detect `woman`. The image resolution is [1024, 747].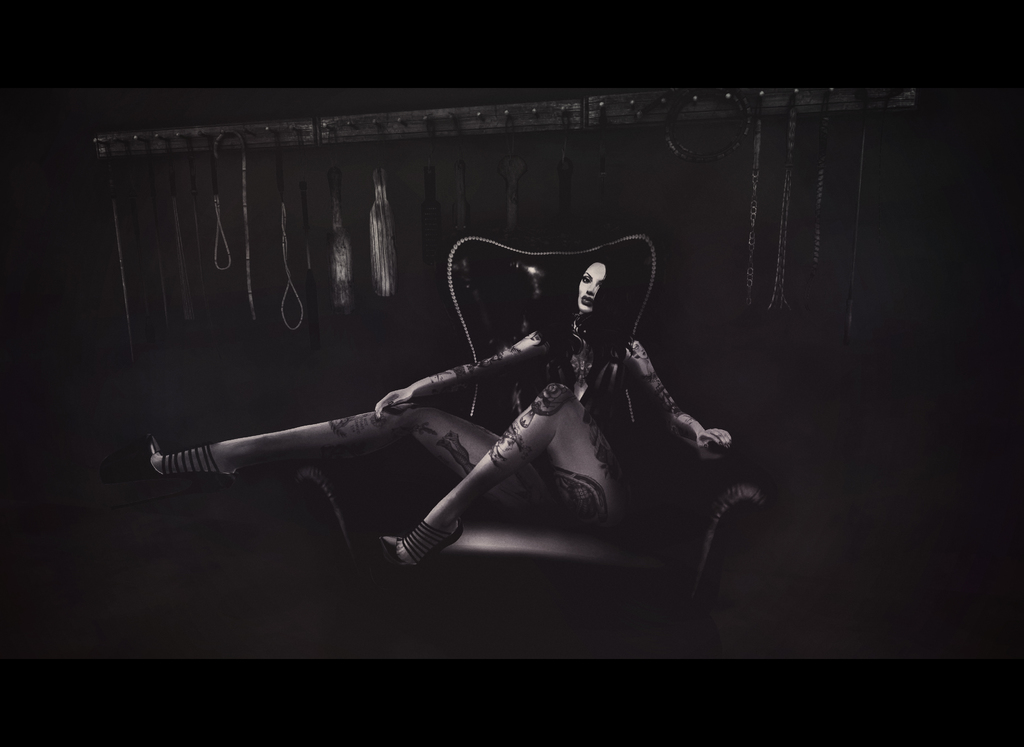
bbox=[124, 243, 739, 587].
